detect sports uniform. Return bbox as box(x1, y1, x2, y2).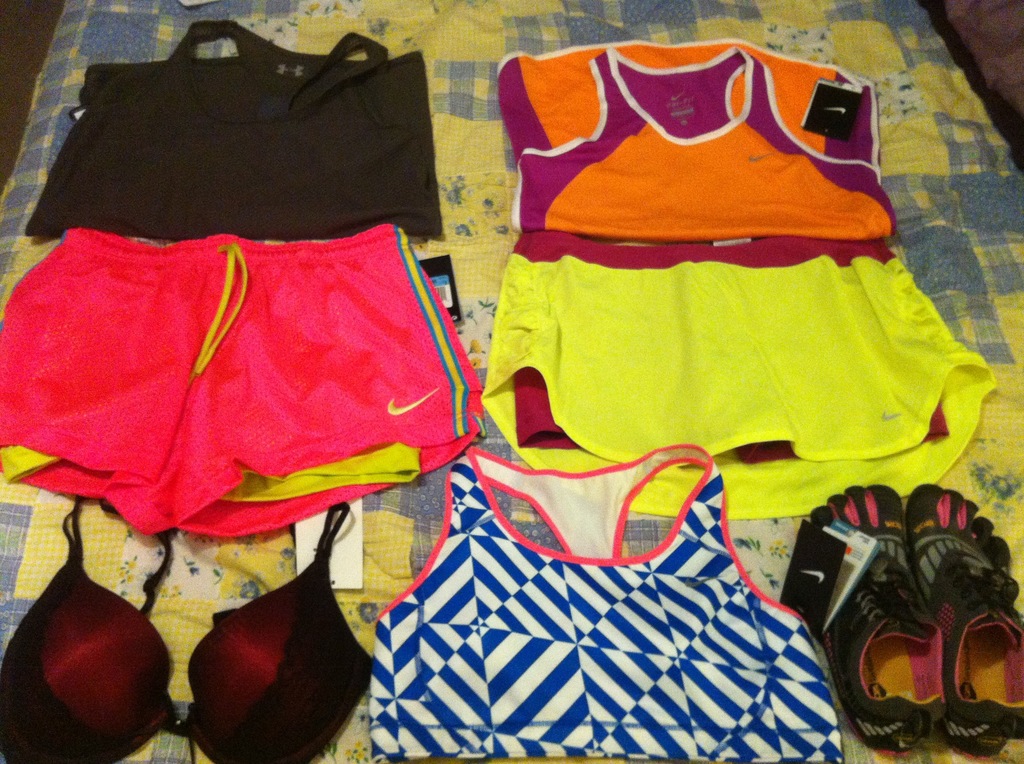
box(26, 14, 454, 235).
